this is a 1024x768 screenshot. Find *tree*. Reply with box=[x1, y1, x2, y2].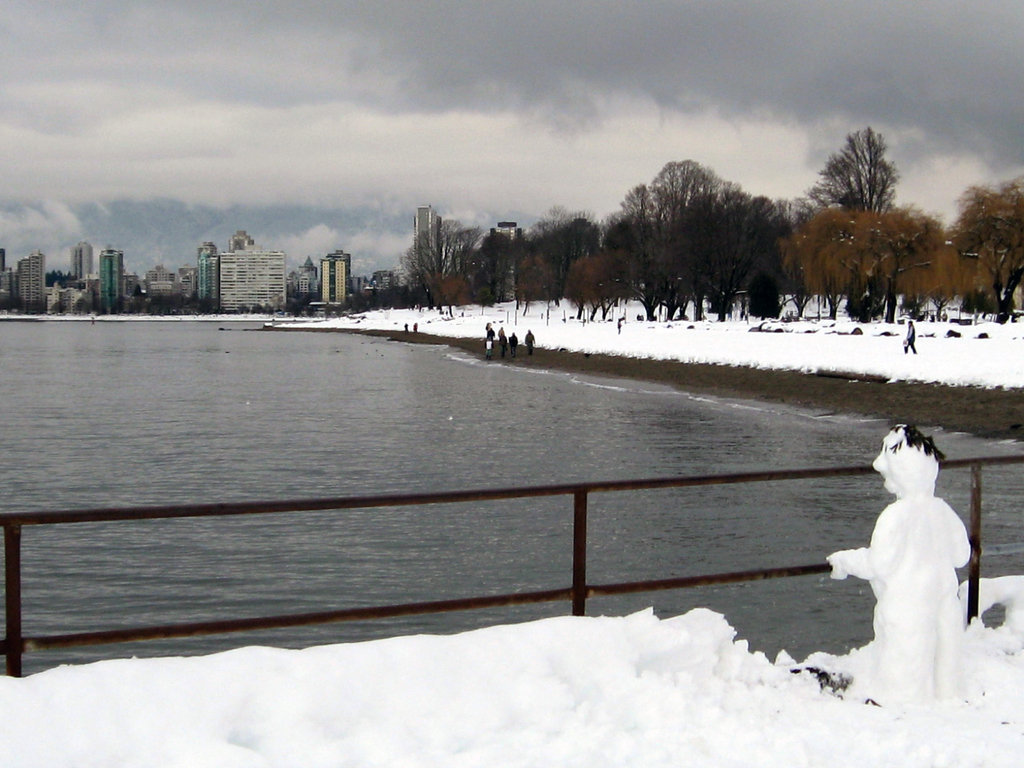
box=[779, 207, 952, 322].
